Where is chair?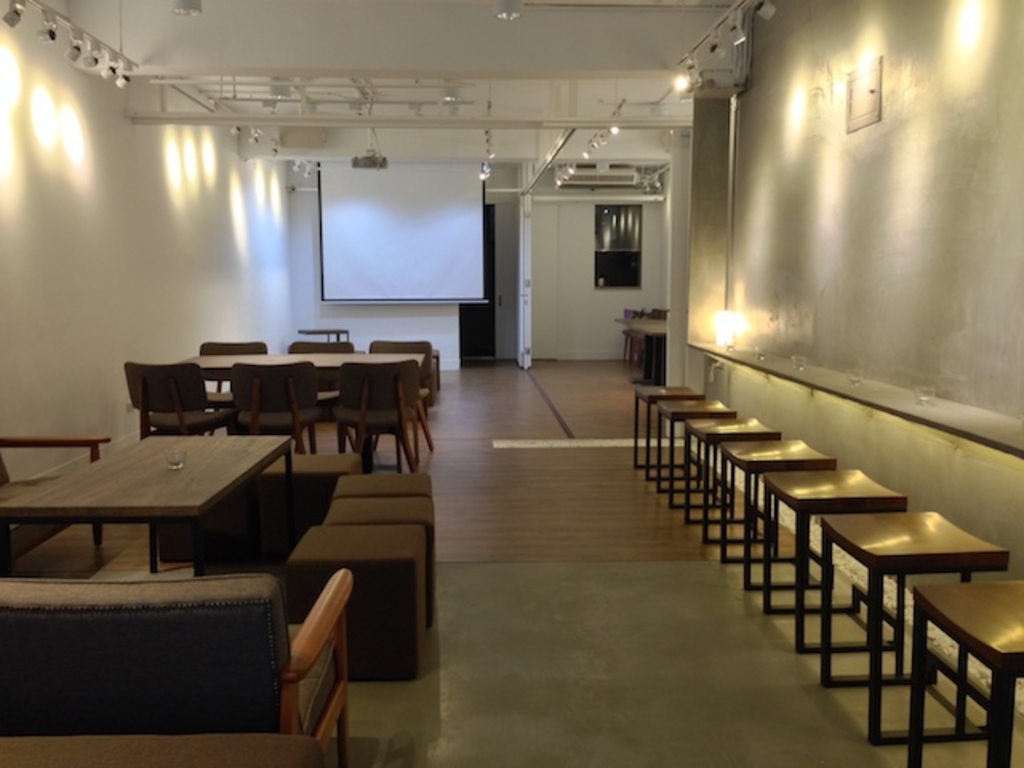
(x1=234, y1=357, x2=331, y2=459).
